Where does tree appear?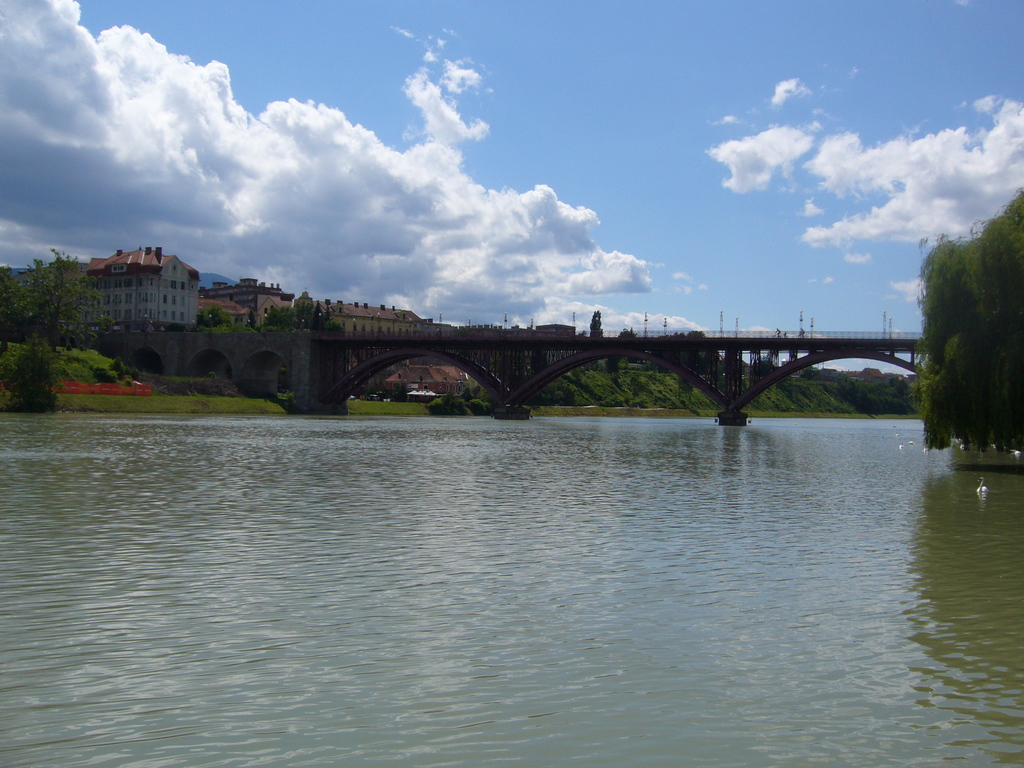
Appears at box(916, 190, 1023, 455).
